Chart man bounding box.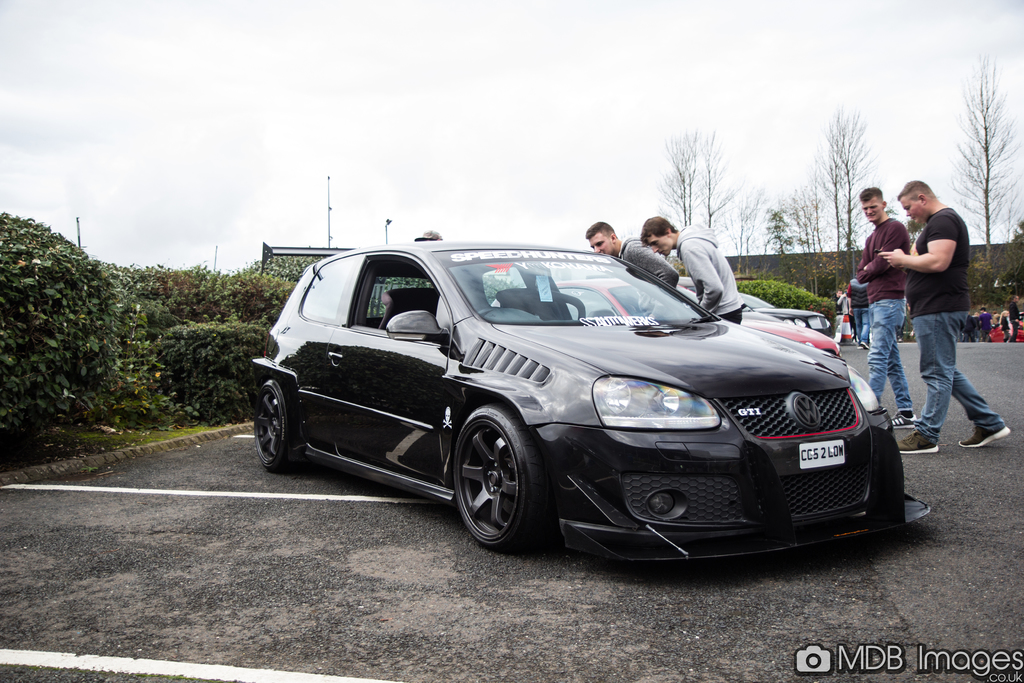
Charted: left=585, top=217, right=678, bottom=298.
